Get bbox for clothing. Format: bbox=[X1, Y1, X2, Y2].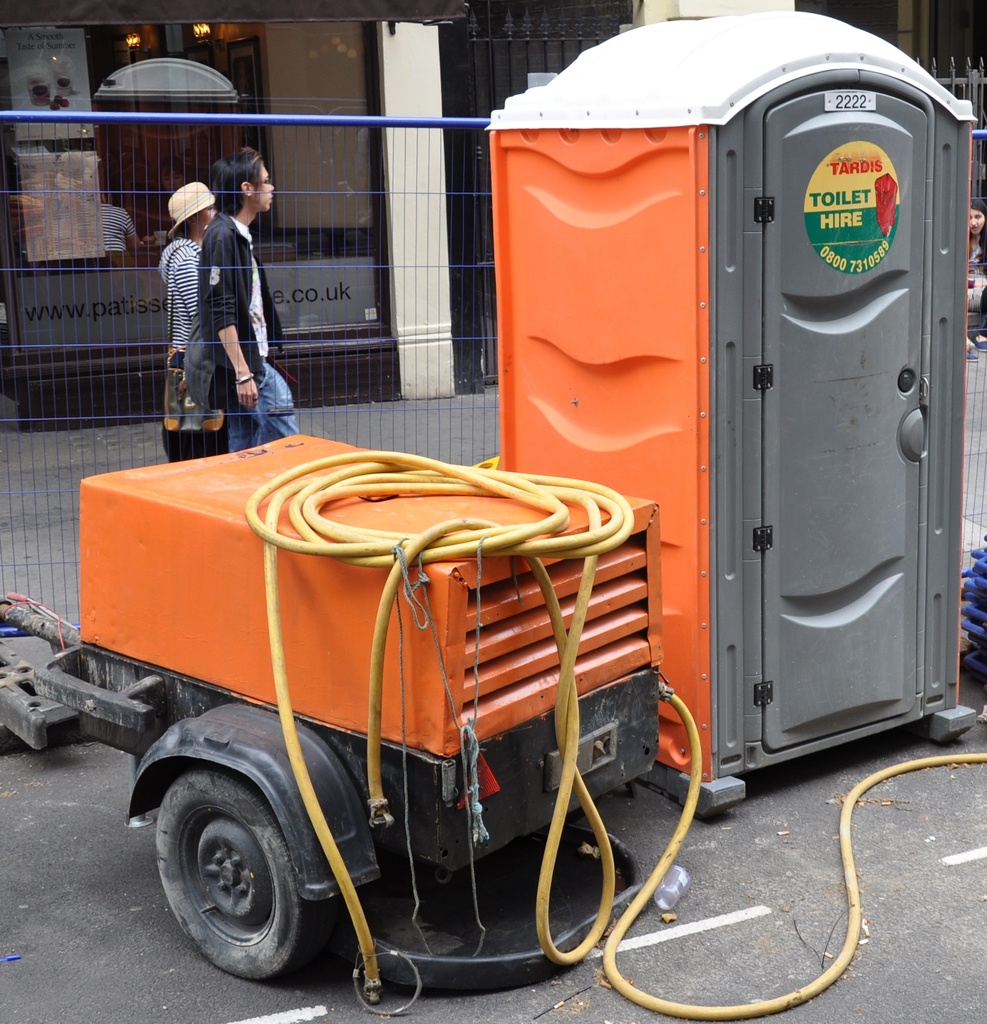
bbox=[197, 212, 301, 453].
